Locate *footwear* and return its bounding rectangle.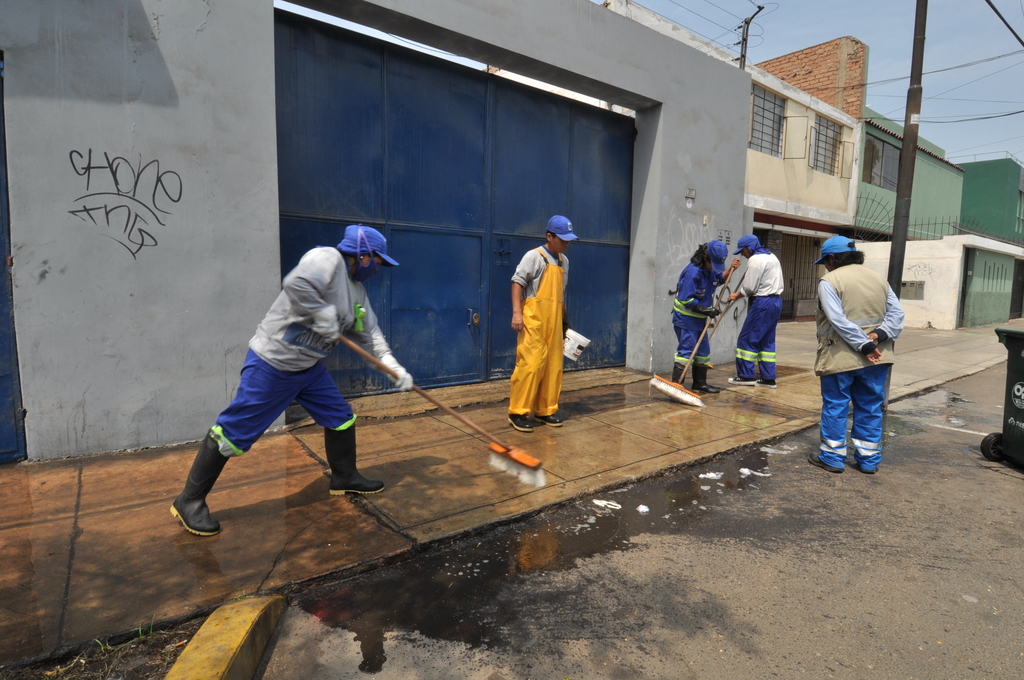
locate(728, 373, 756, 390).
